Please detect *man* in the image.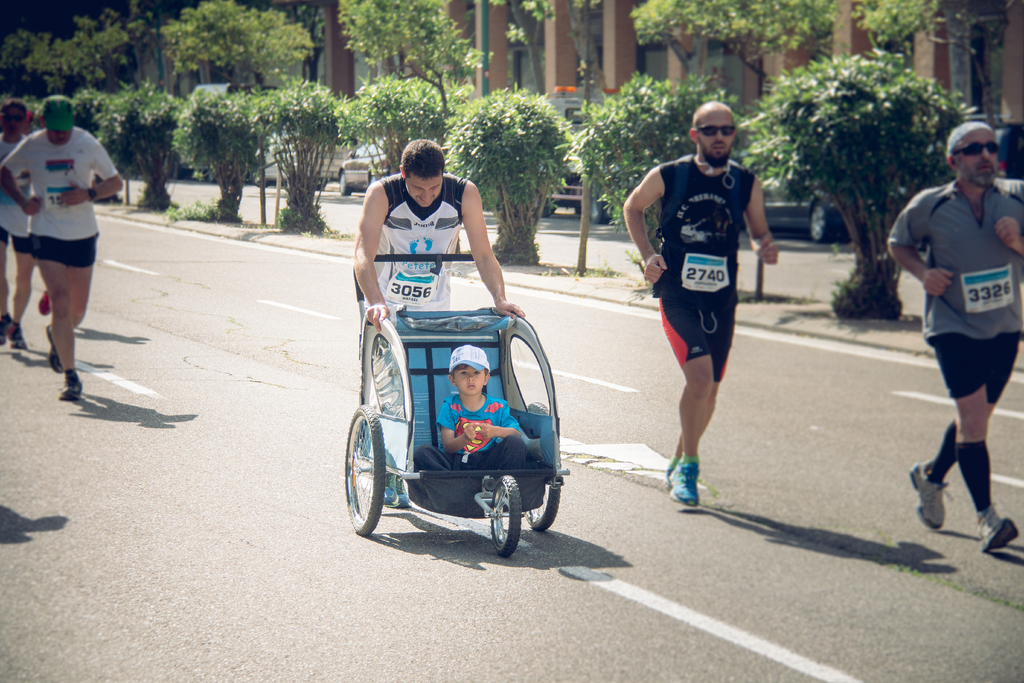
{"x1": 623, "y1": 98, "x2": 785, "y2": 509}.
